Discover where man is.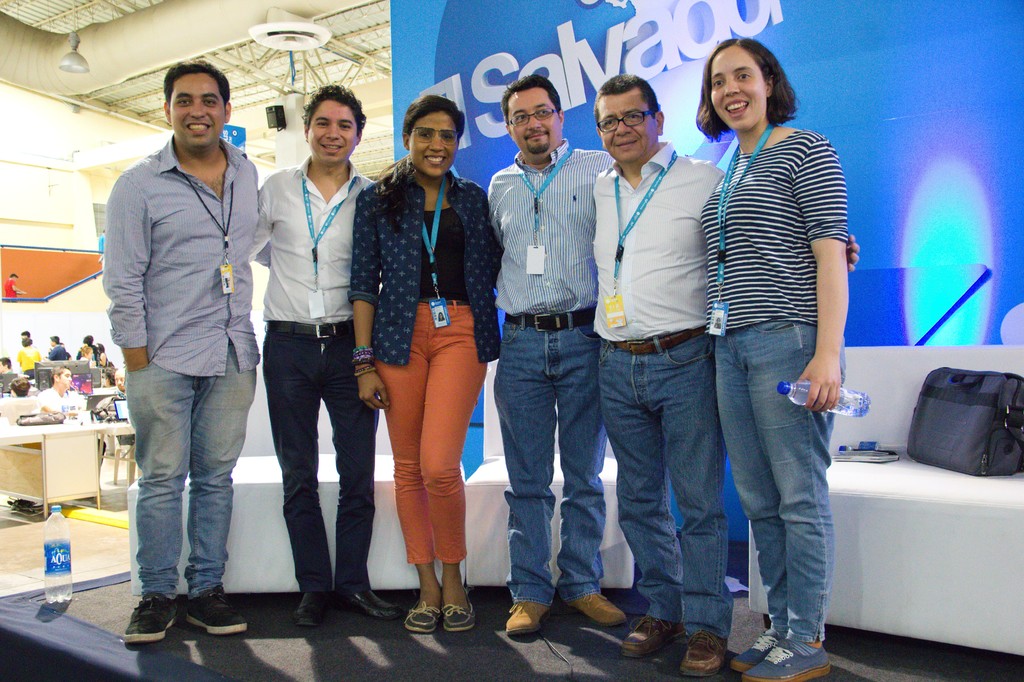
Discovered at x1=593 y1=72 x2=859 y2=677.
